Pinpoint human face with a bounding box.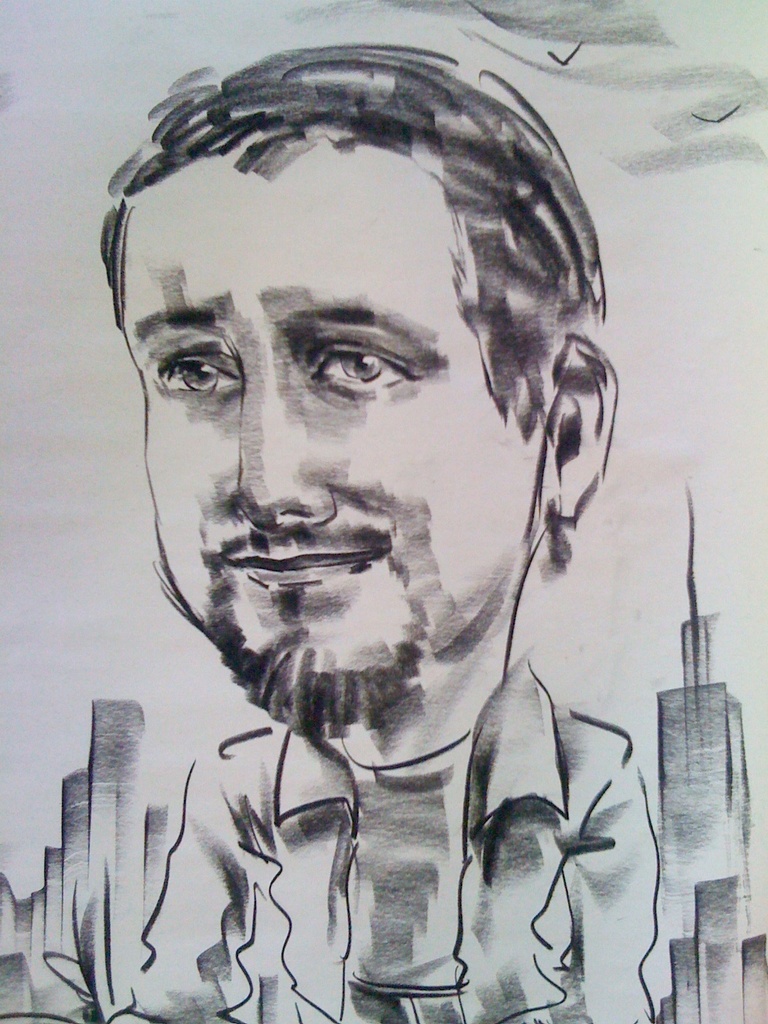
113 147 540 729.
